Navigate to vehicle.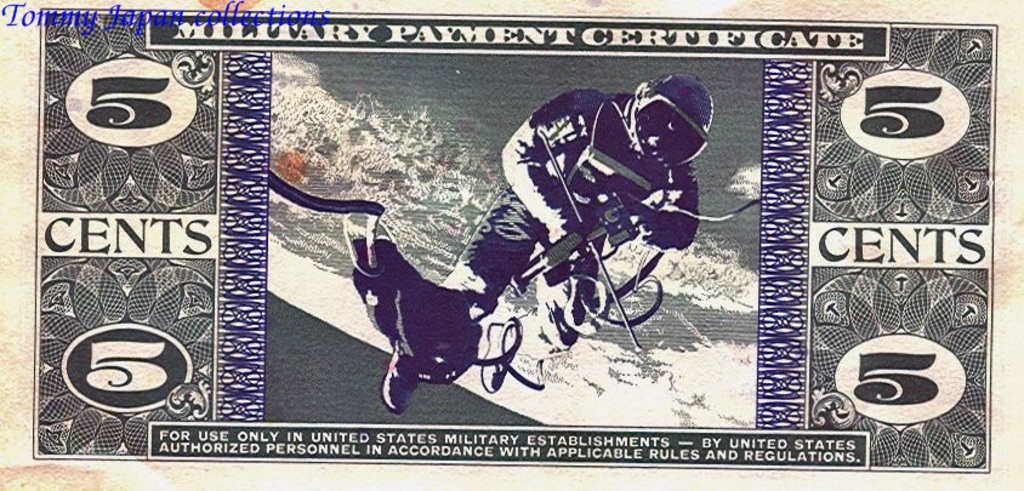
Navigation target: rect(402, 110, 694, 389).
